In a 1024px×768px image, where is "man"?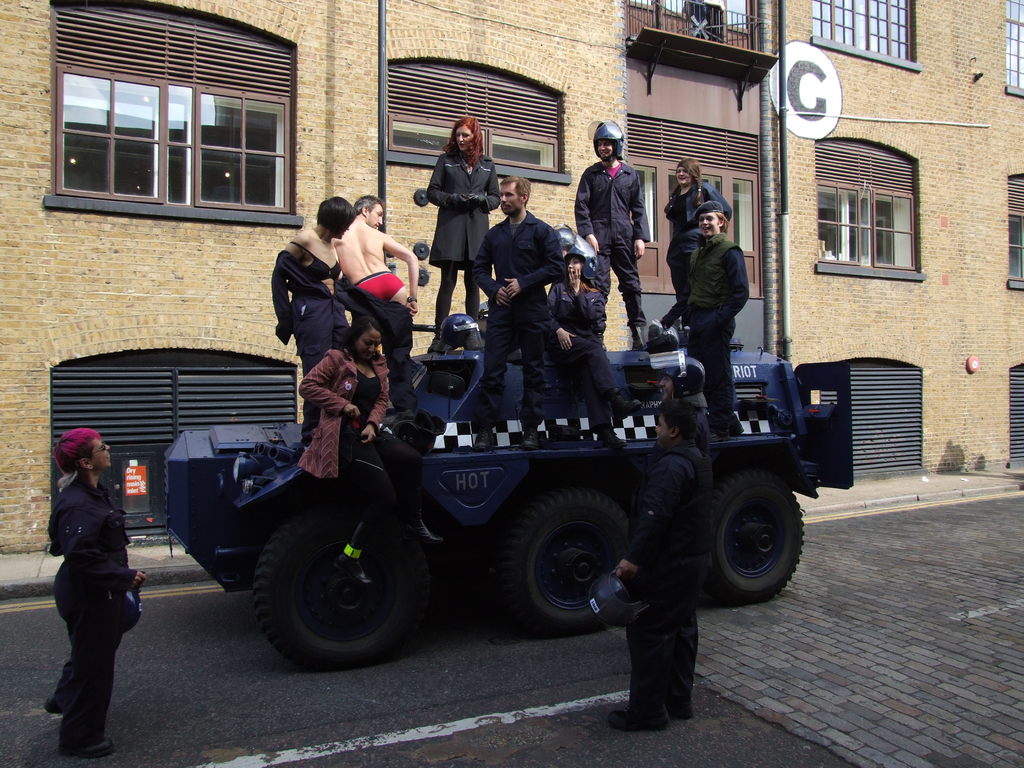
610:407:699:732.
